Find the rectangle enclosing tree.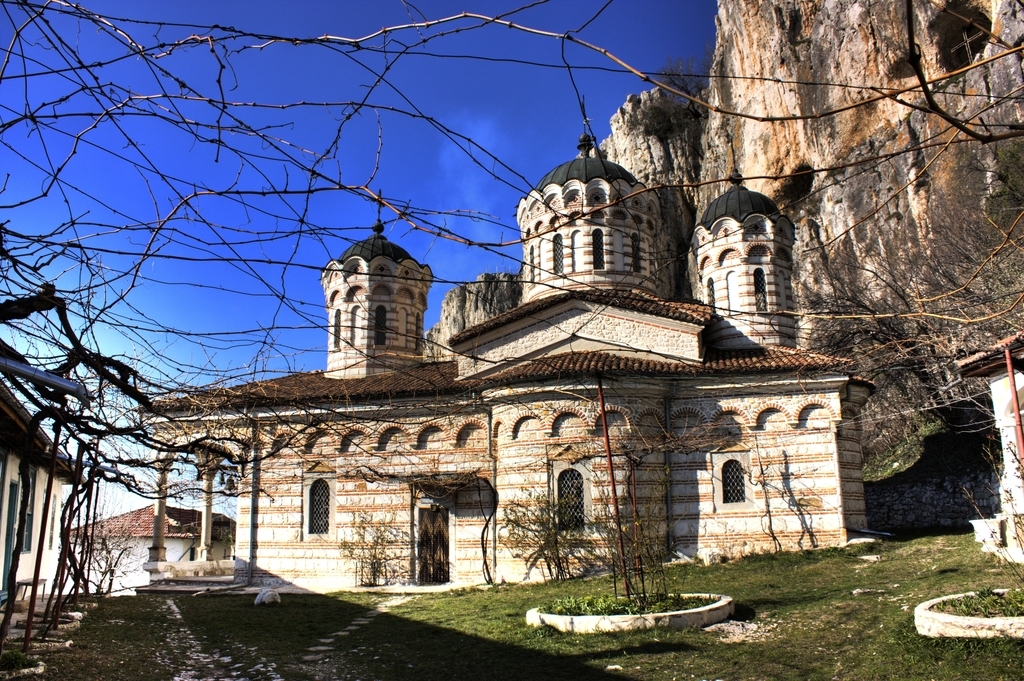
box=[784, 117, 1023, 448].
